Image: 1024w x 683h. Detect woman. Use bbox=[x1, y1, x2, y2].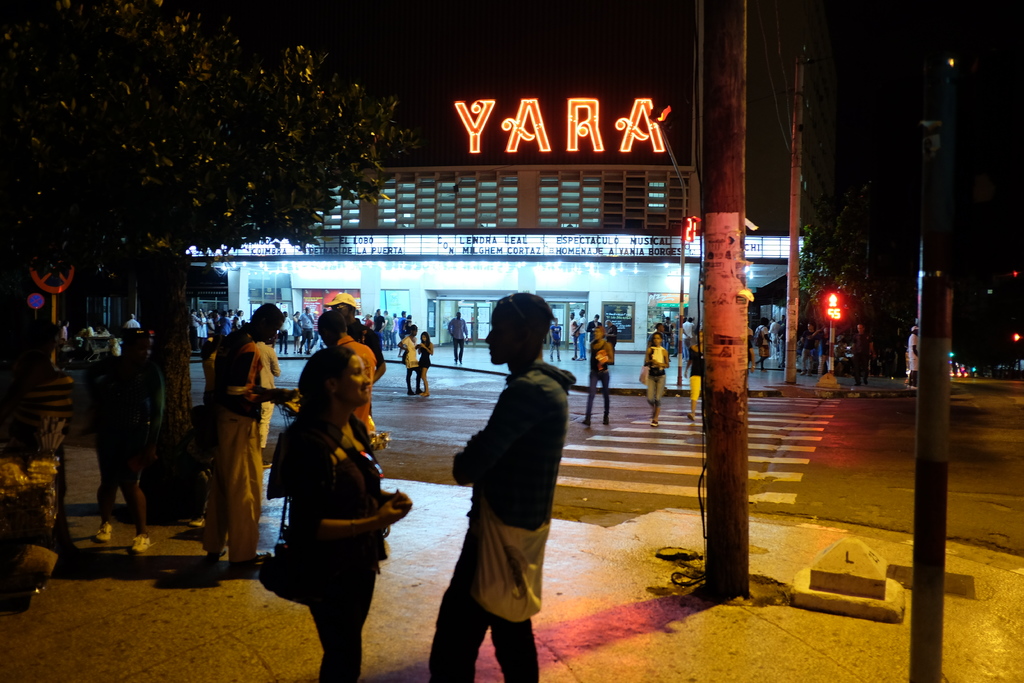
bbox=[643, 333, 670, 427].
